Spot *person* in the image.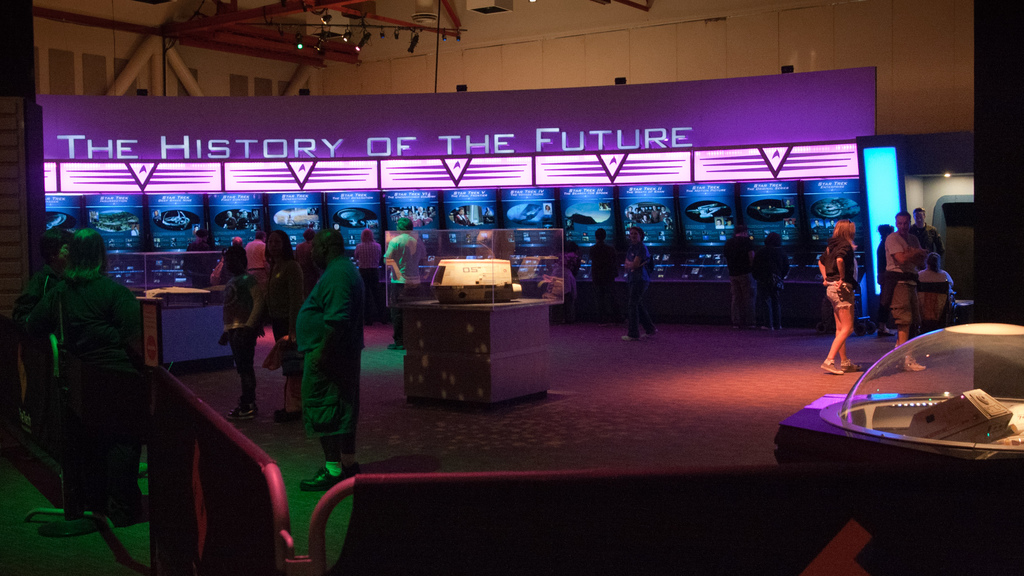
*person* found at x1=755 y1=228 x2=794 y2=330.
